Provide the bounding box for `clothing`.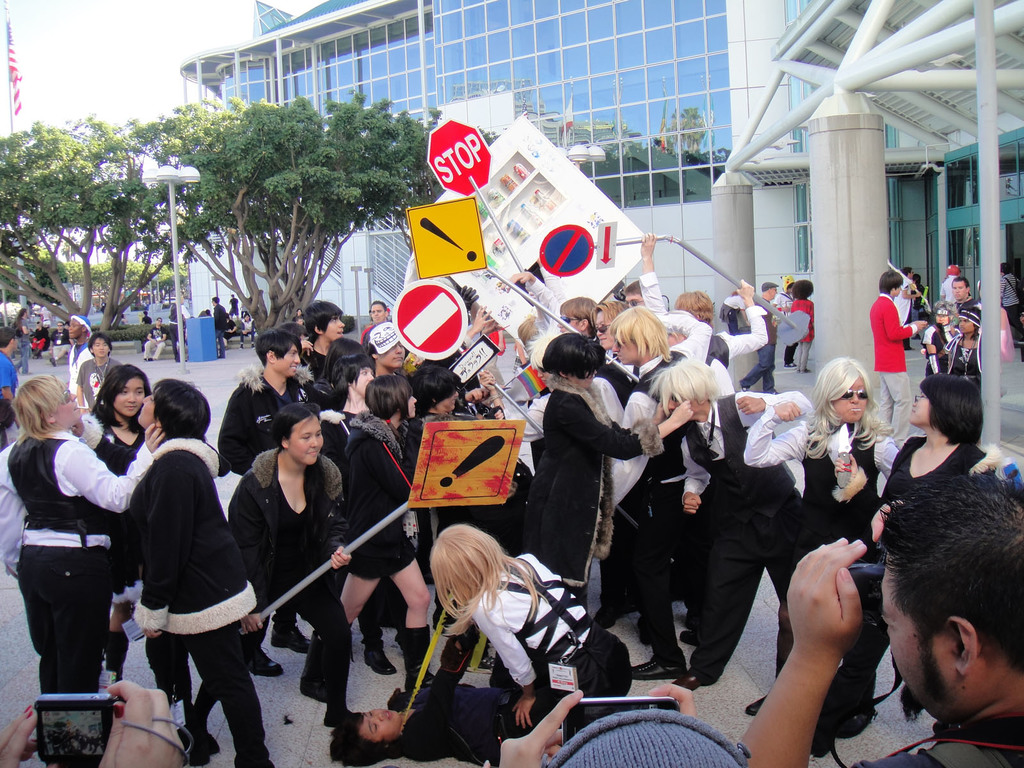
<region>341, 408, 423, 579</region>.
